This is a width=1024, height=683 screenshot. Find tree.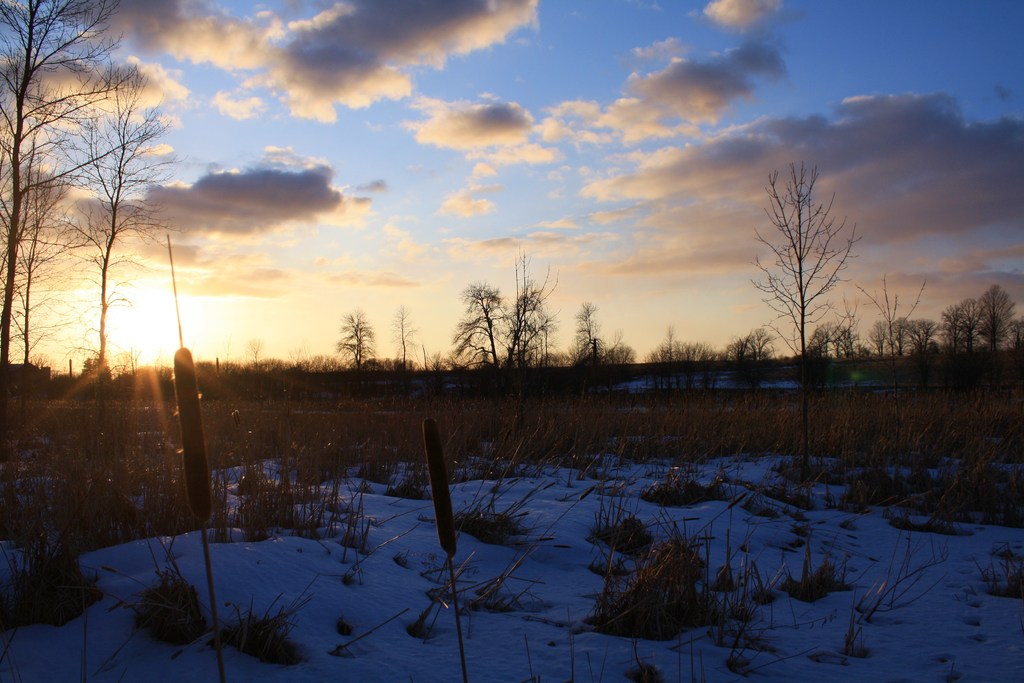
Bounding box: crop(46, 86, 186, 384).
